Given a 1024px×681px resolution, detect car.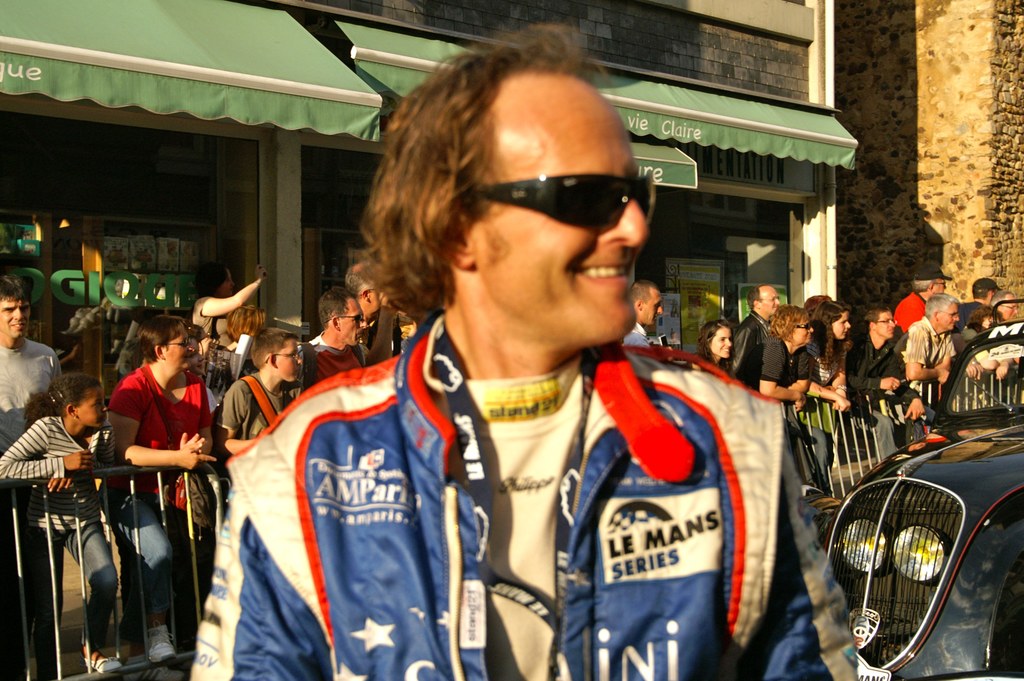
[822, 300, 1023, 680].
